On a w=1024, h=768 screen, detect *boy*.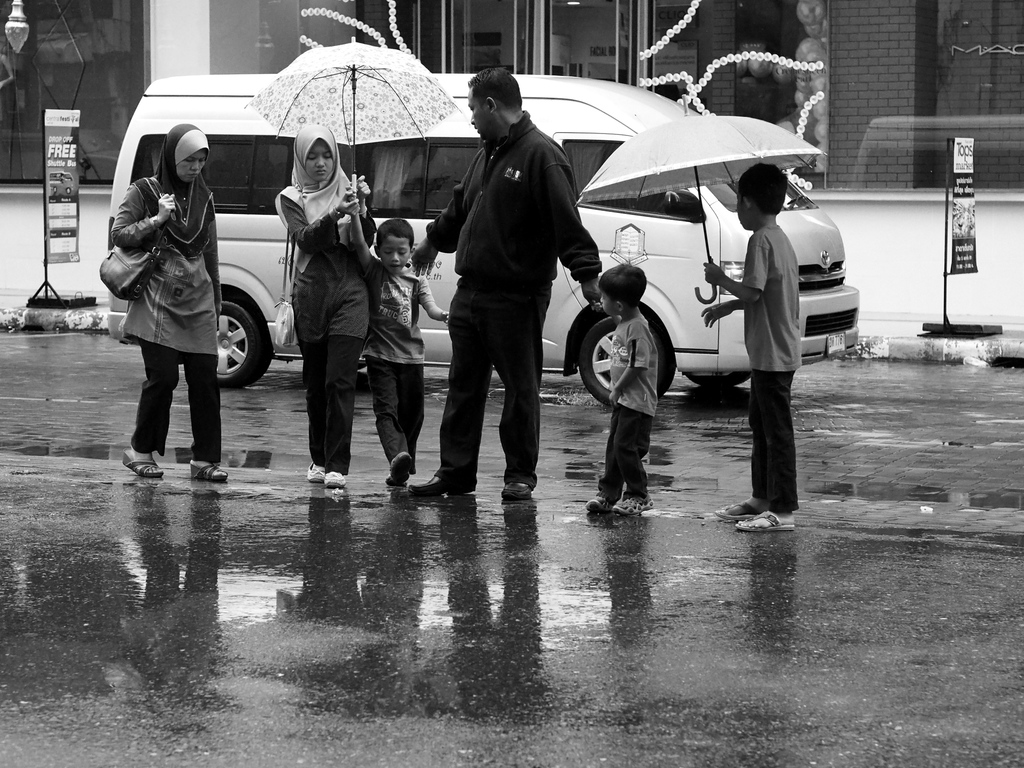
BBox(577, 249, 685, 527).
